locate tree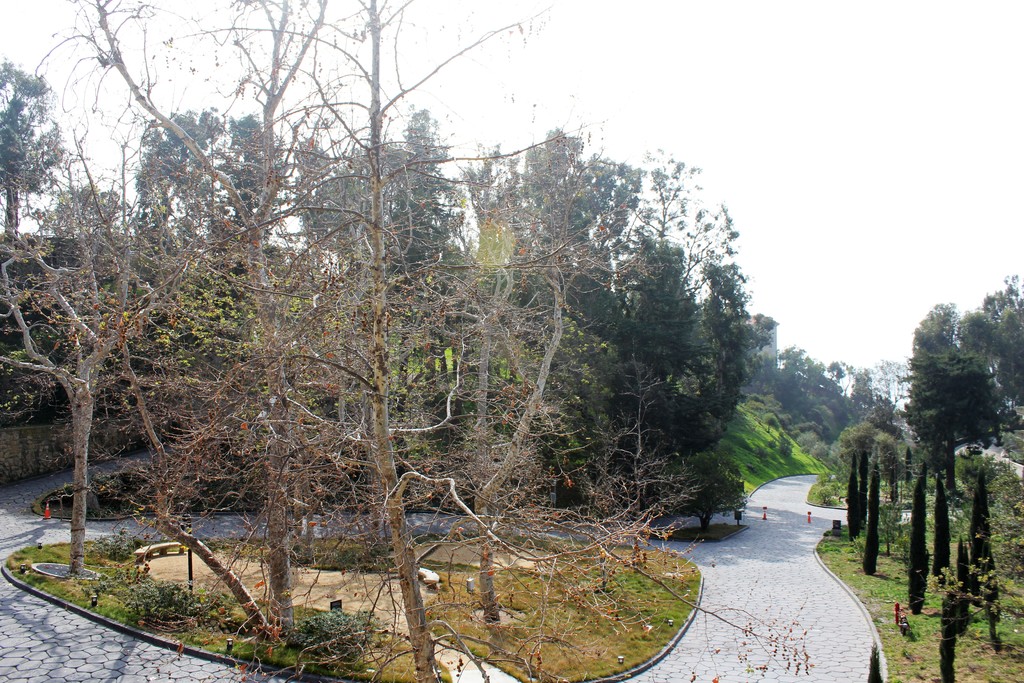
pyautogui.locateOnScreen(978, 539, 1004, 653)
